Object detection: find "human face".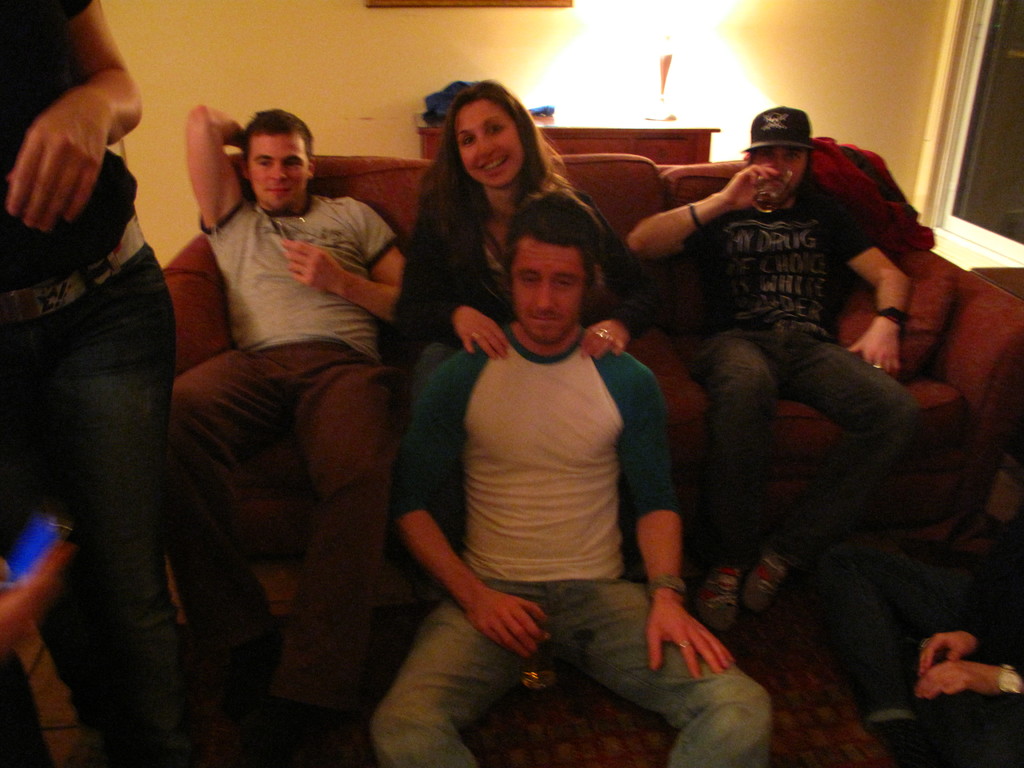
Rect(452, 97, 525, 187).
